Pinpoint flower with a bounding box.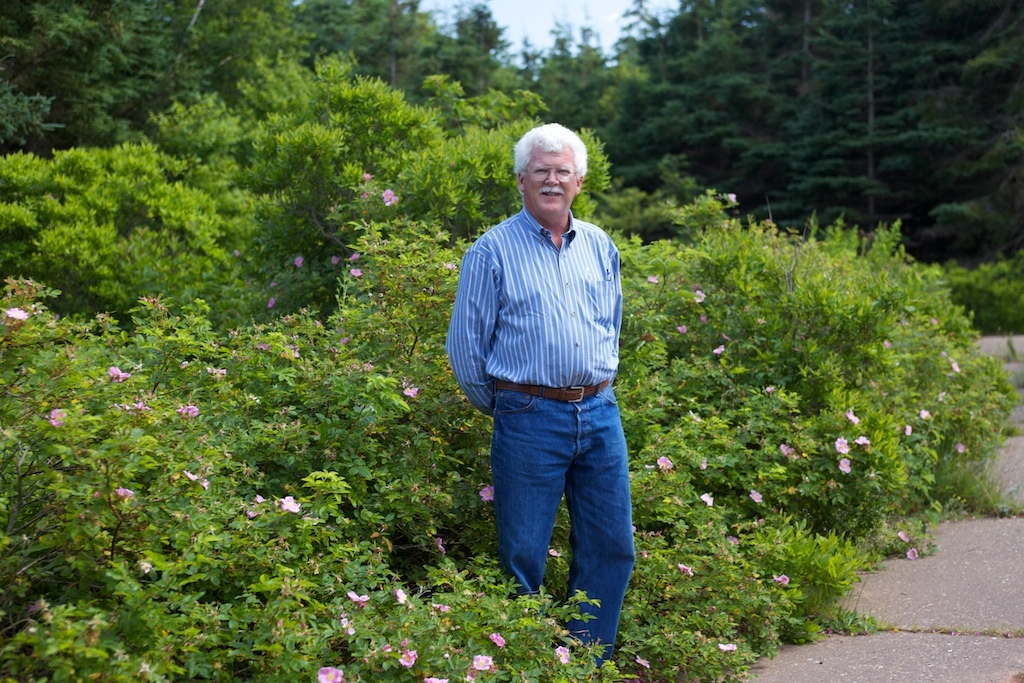
549,548,560,556.
